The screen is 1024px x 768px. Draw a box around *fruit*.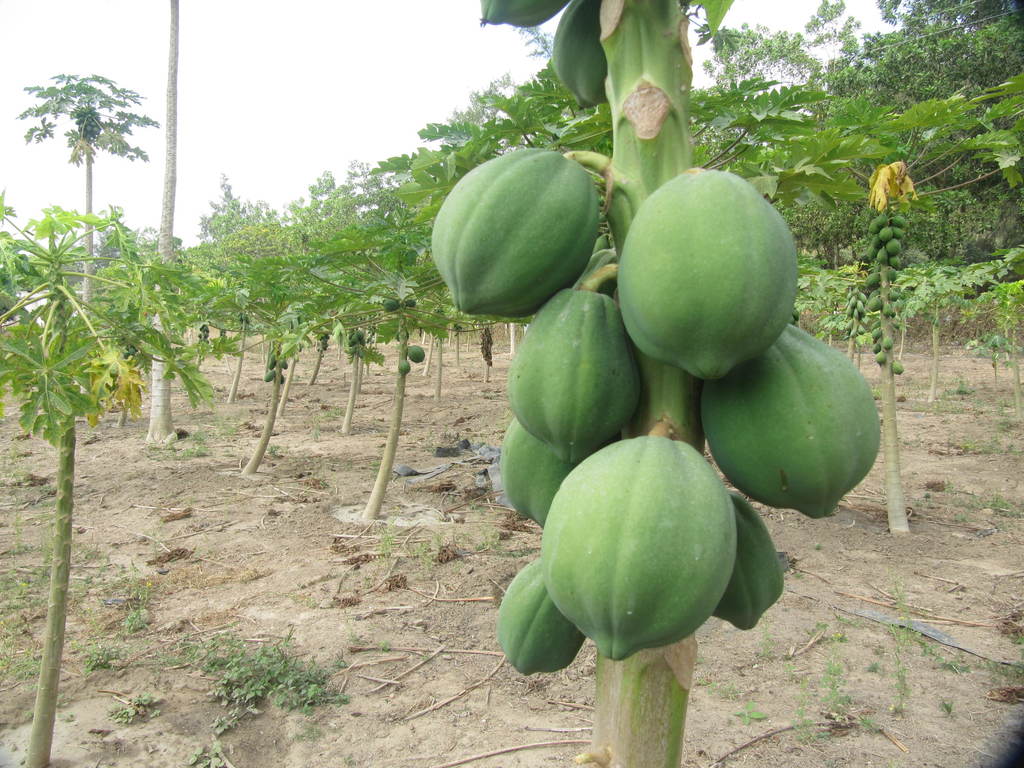
406,345,427,364.
